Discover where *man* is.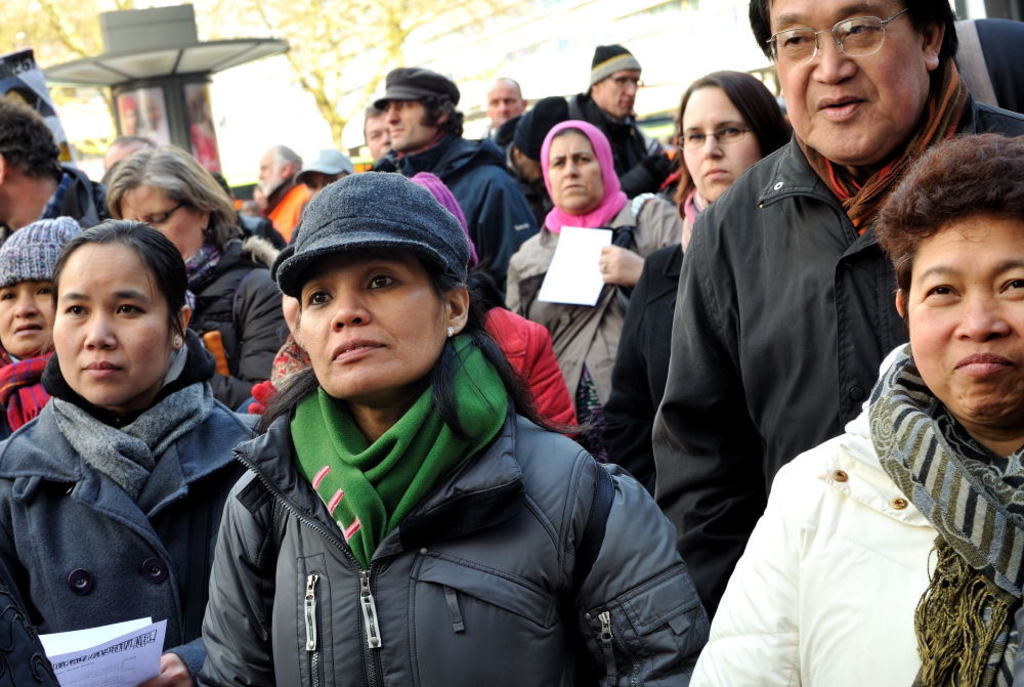
Discovered at <box>365,60,545,316</box>.
